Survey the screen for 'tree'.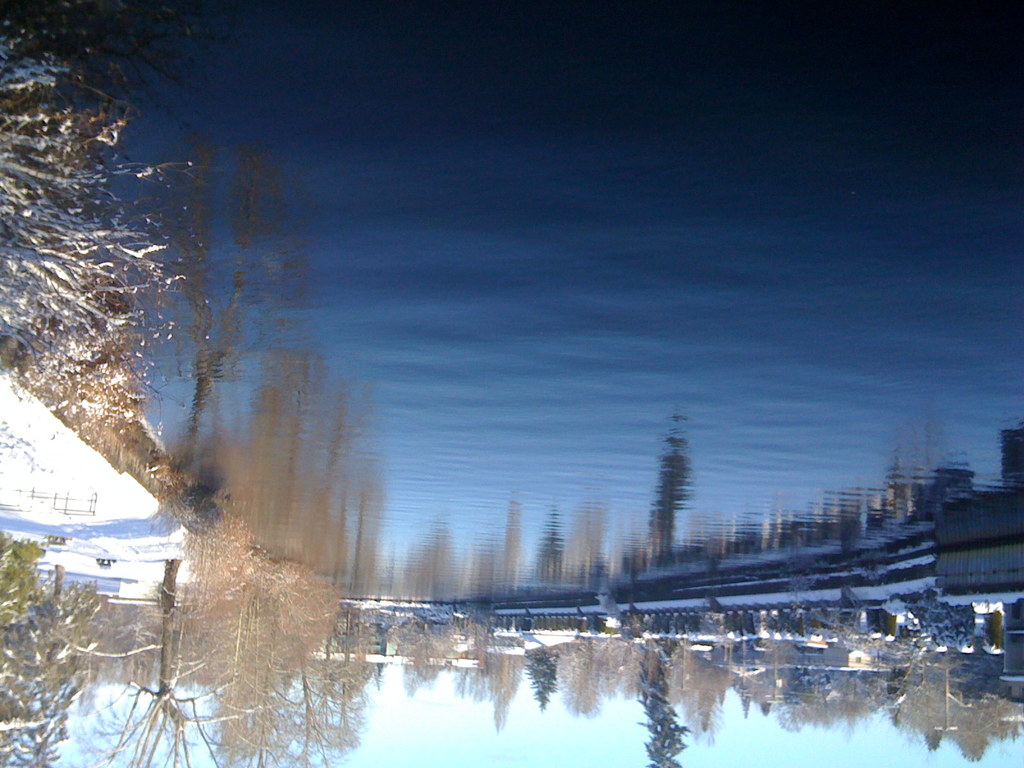
Survey found: {"left": 518, "top": 645, "right": 564, "bottom": 719}.
